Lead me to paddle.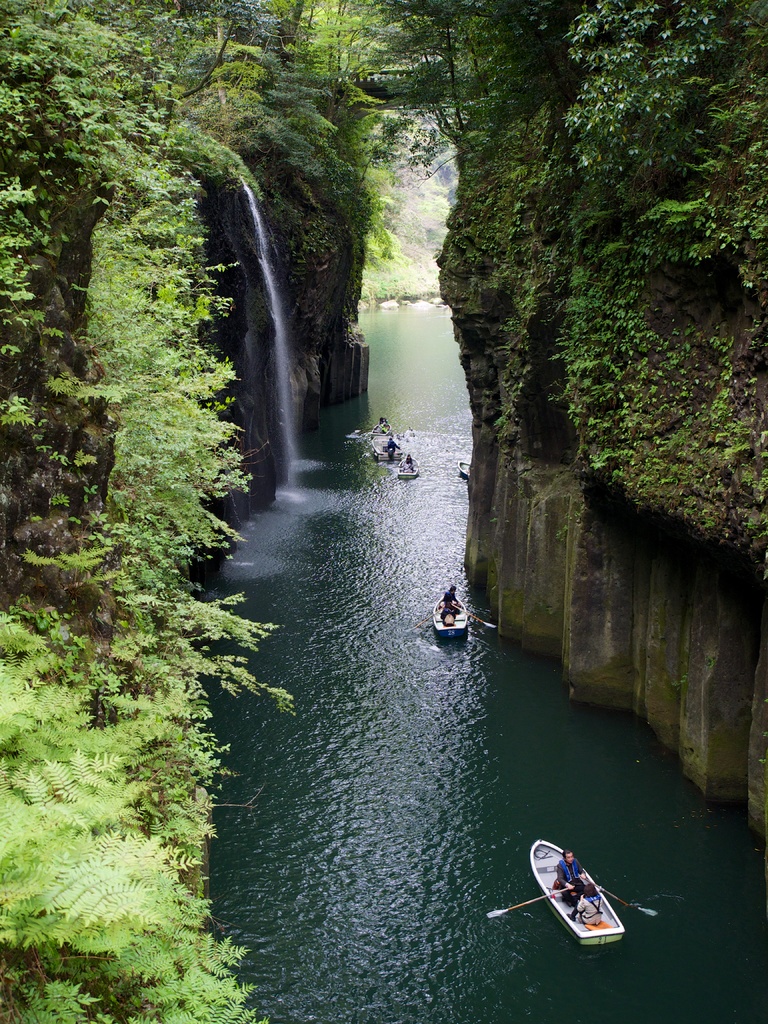
Lead to <box>452,602,496,628</box>.
